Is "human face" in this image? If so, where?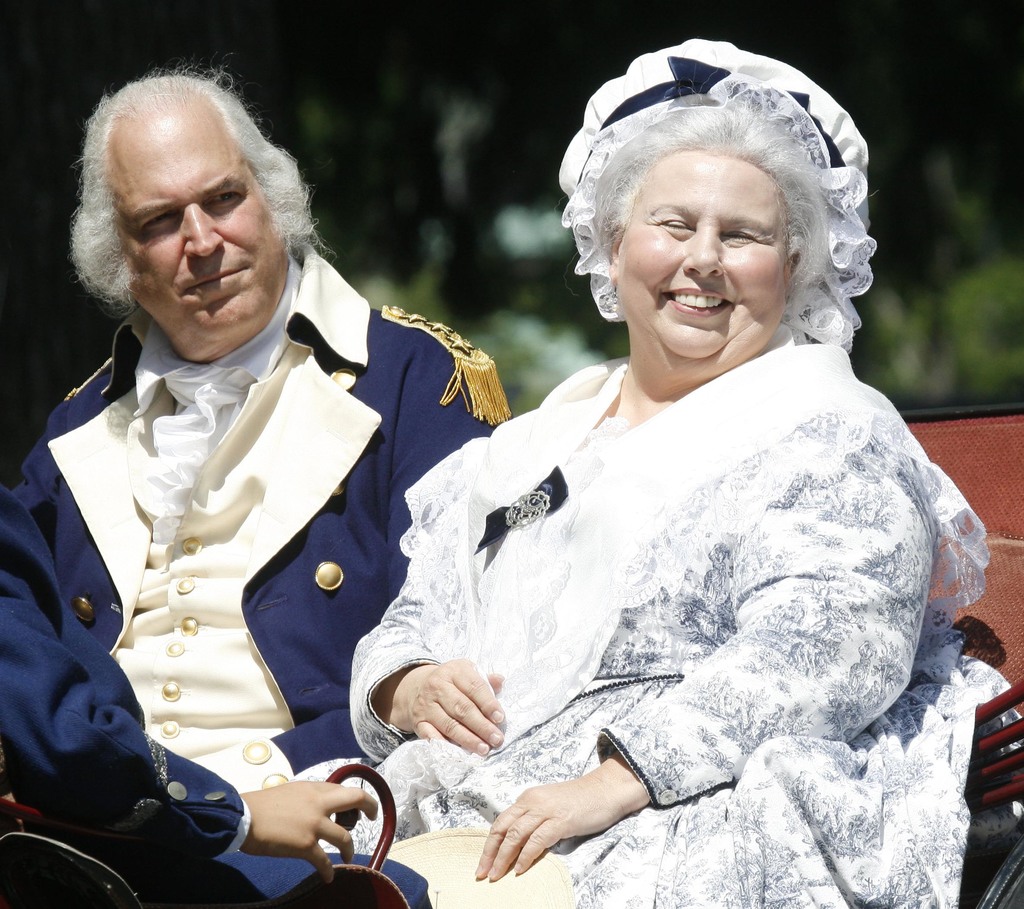
Yes, at box(614, 149, 787, 373).
